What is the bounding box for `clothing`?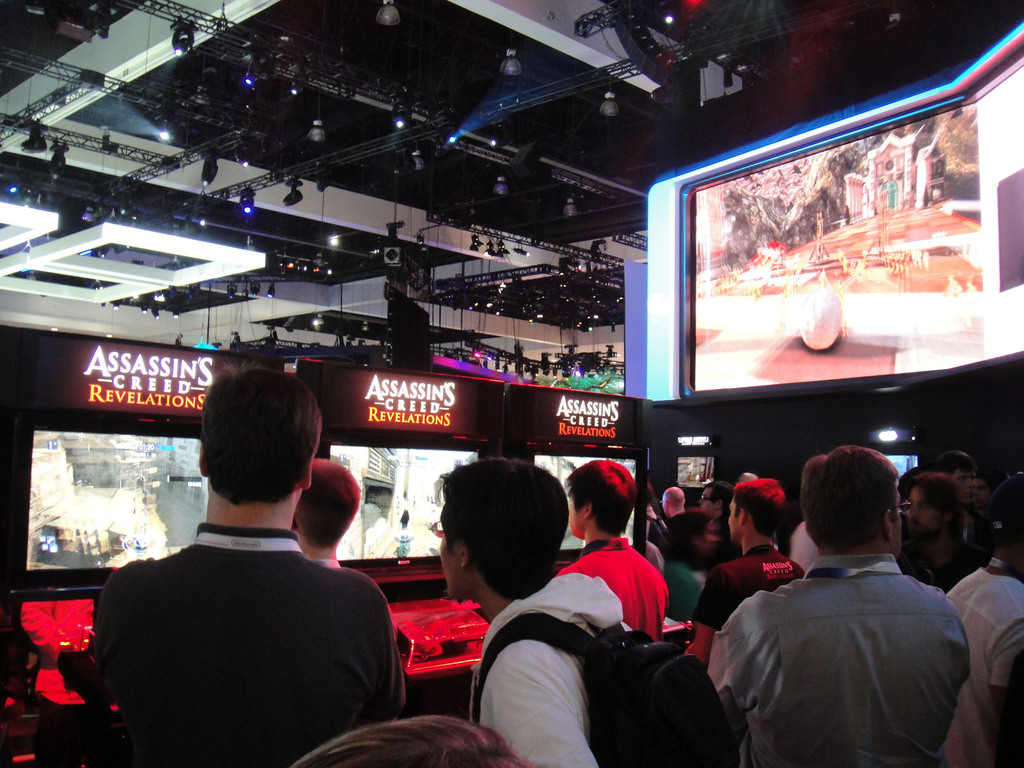
bbox(81, 526, 402, 767).
